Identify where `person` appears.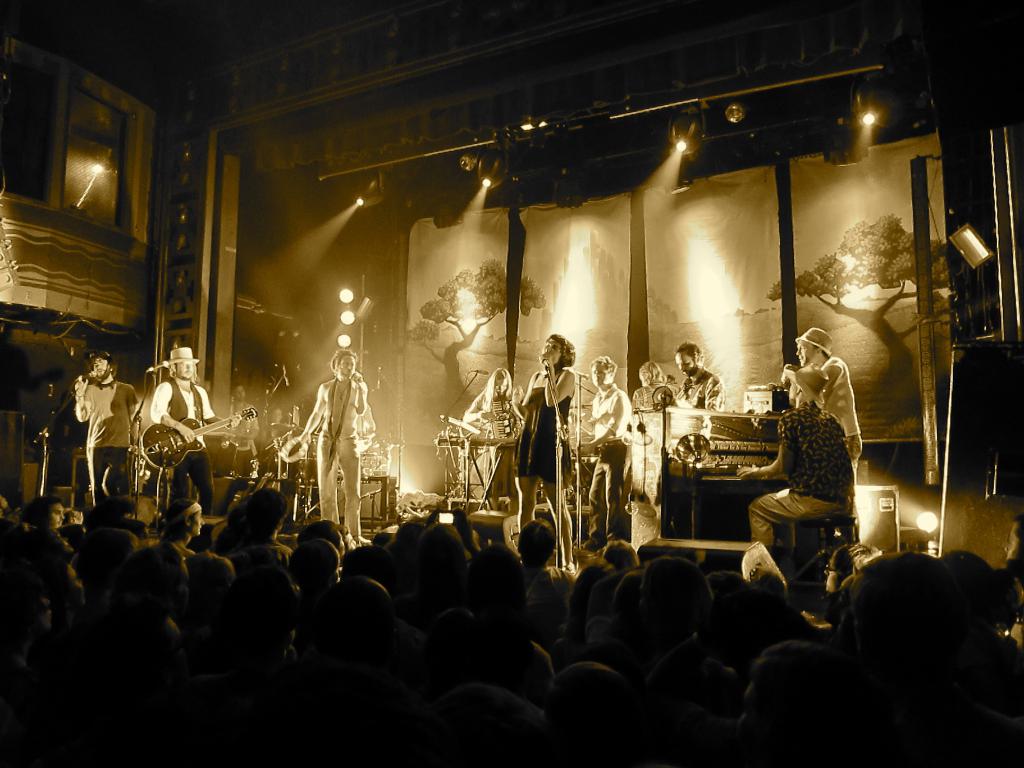
Appears at 765,323,863,588.
